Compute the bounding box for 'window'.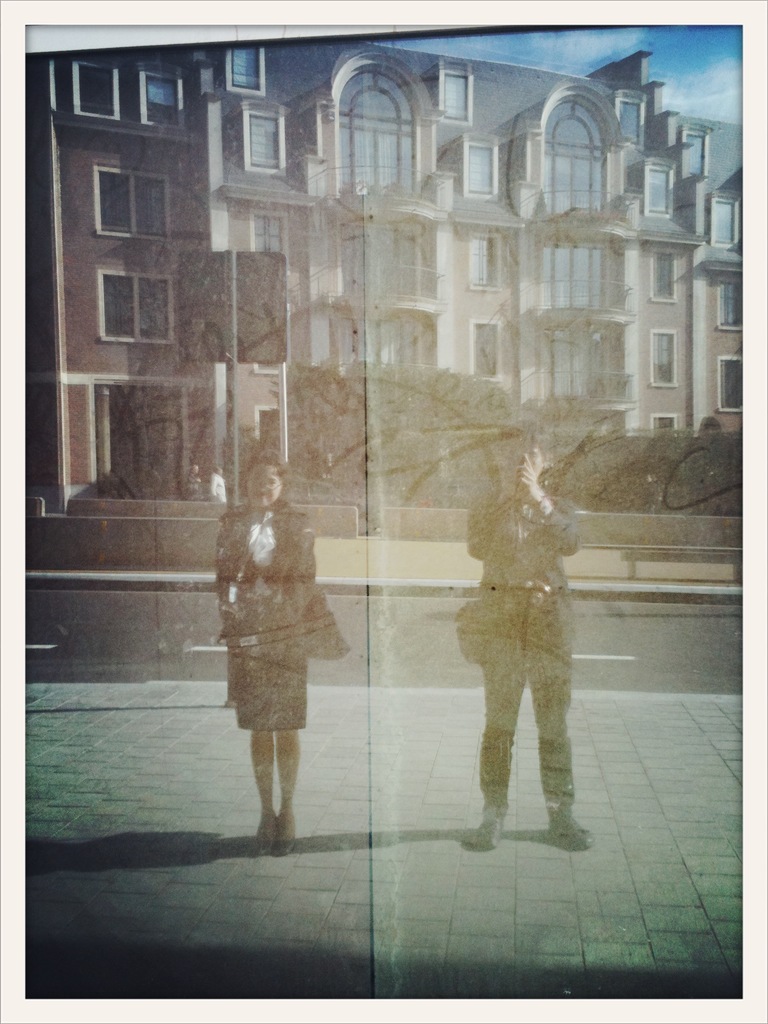
region(651, 331, 682, 383).
